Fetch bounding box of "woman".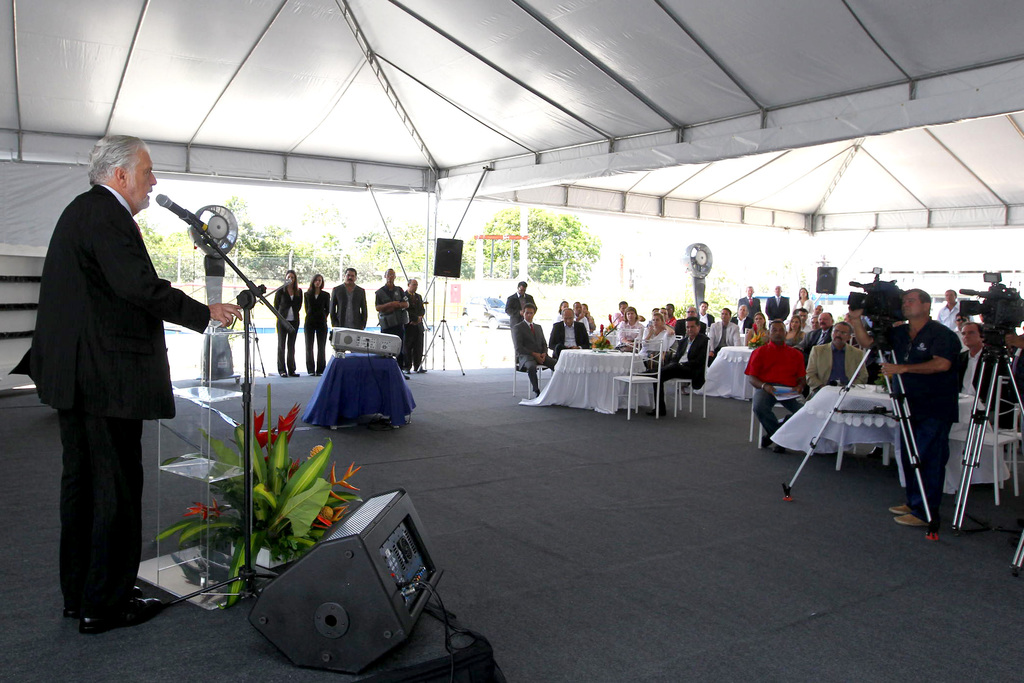
Bbox: box=[783, 313, 804, 355].
